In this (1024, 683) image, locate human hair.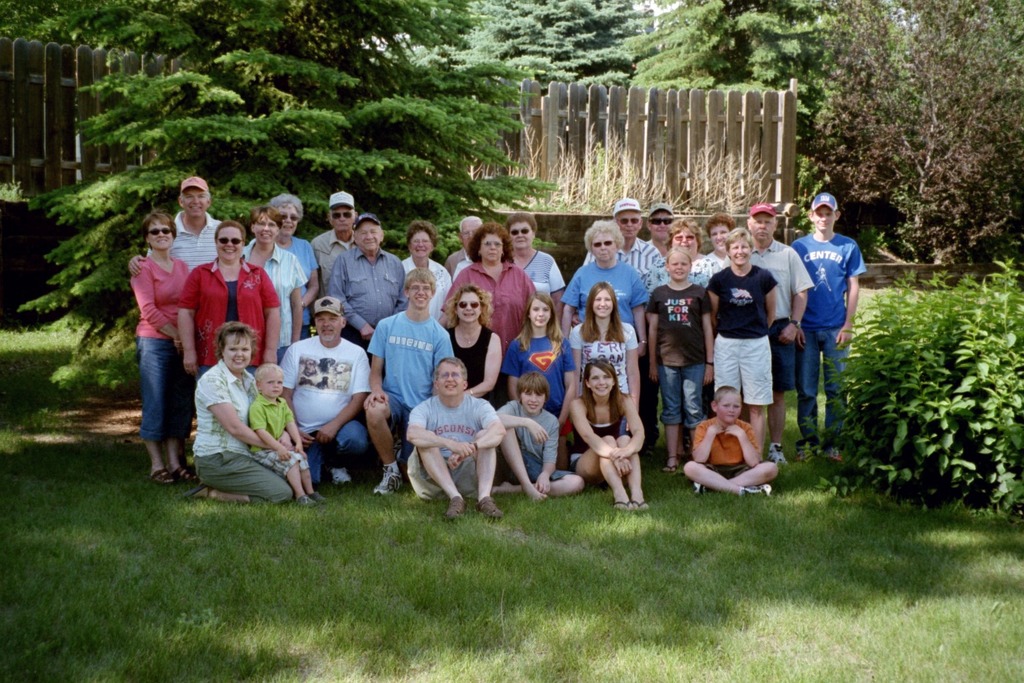
Bounding box: {"left": 705, "top": 211, "right": 736, "bottom": 235}.
